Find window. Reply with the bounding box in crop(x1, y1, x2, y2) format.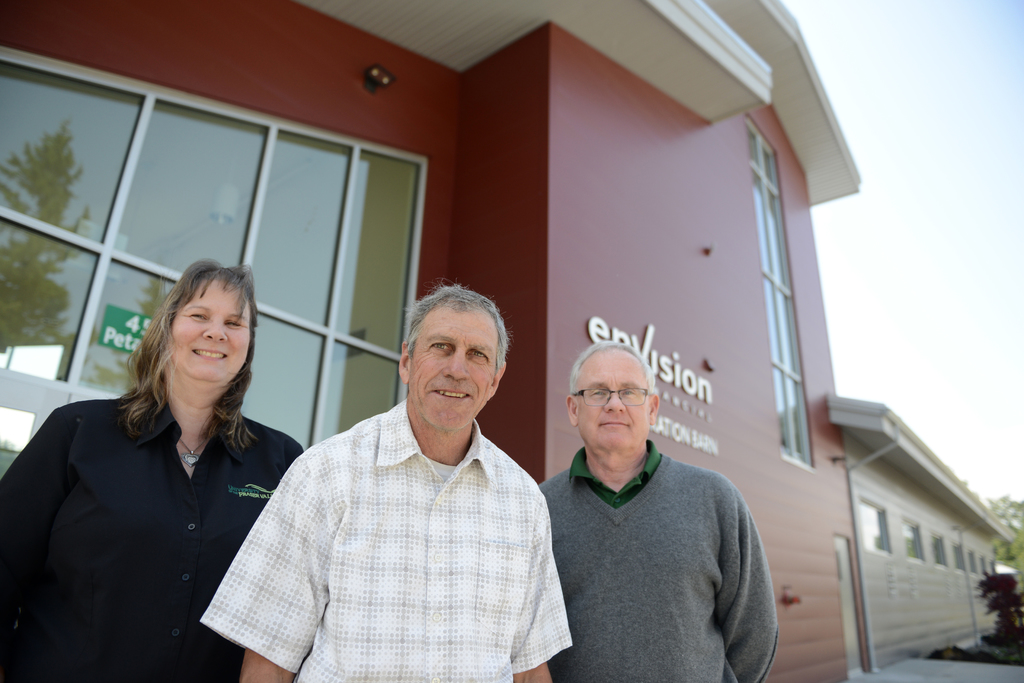
crop(952, 536, 965, 568).
